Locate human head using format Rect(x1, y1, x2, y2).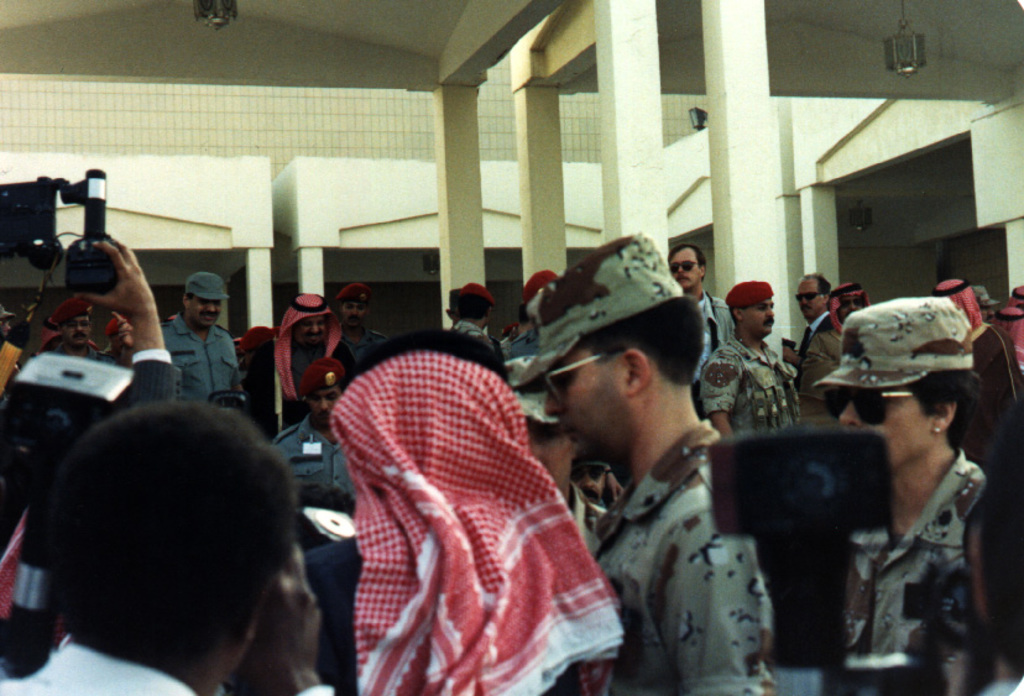
Rect(183, 272, 219, 328).
